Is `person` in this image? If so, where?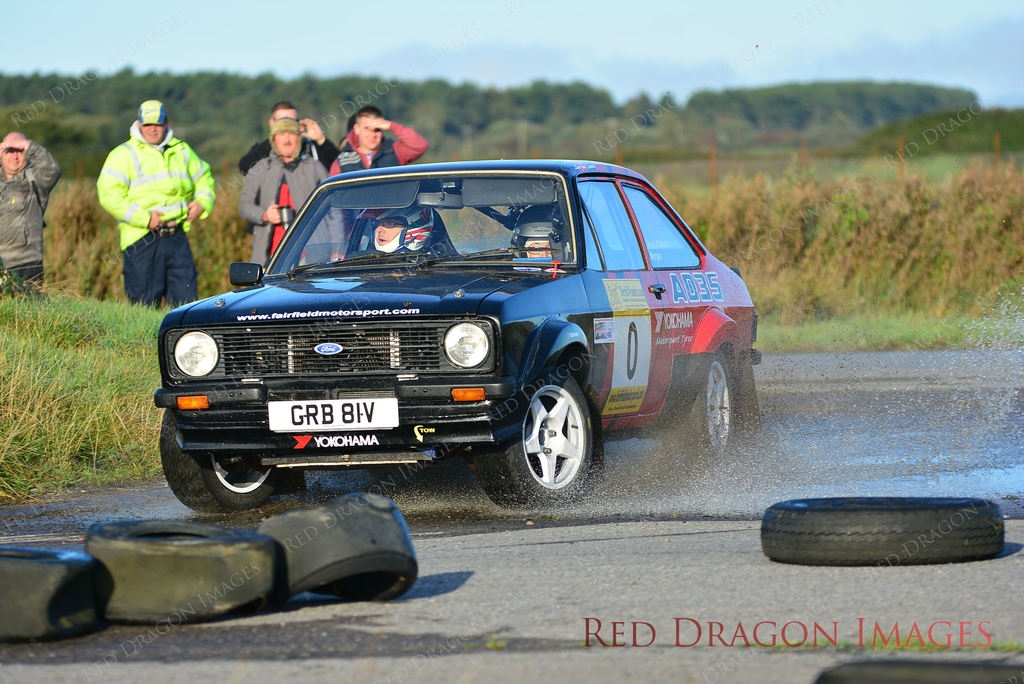
Yes, at pyautogui.locateOnScreen(238, 116, 349, 273).
